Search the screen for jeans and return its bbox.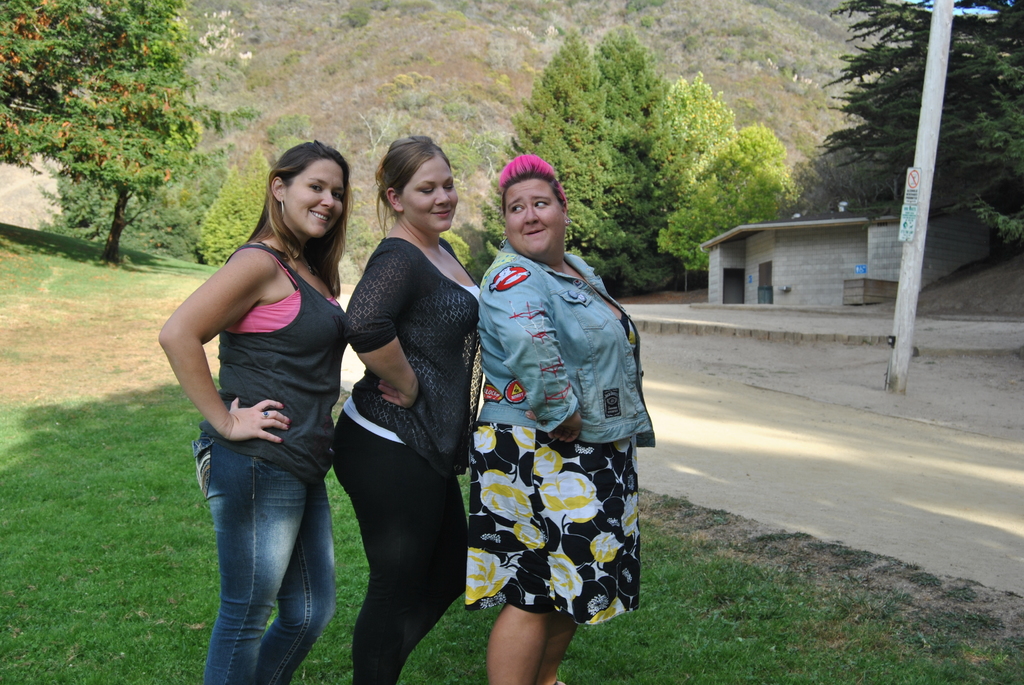
Found: l=448, t=235, r=666, b=449.
